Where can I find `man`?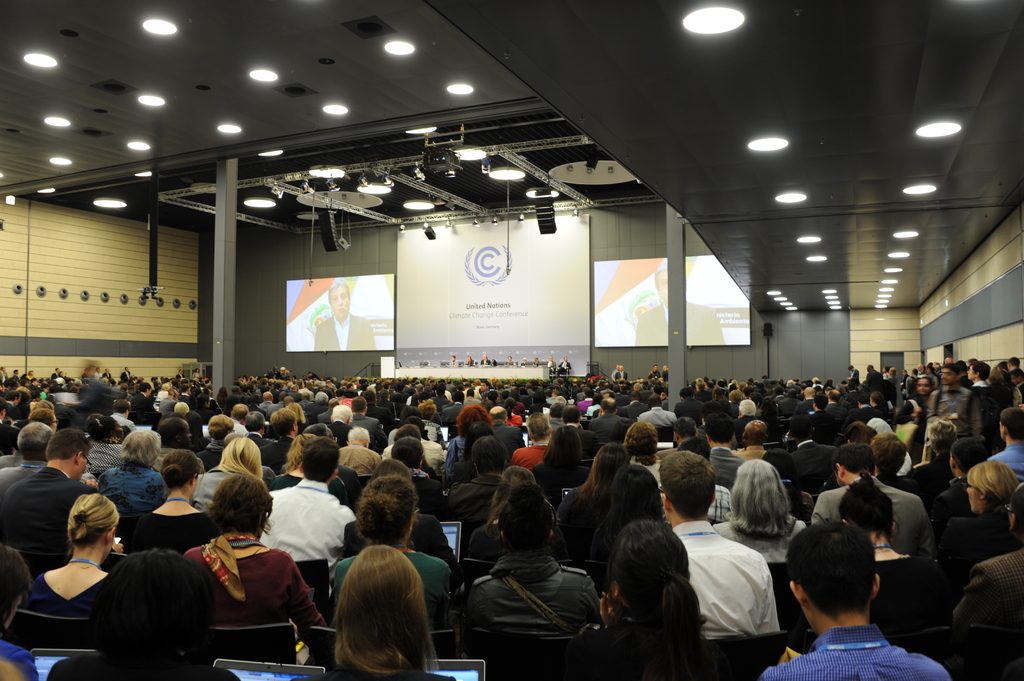
You can find it at BBox(308, 272, 383, 351).
